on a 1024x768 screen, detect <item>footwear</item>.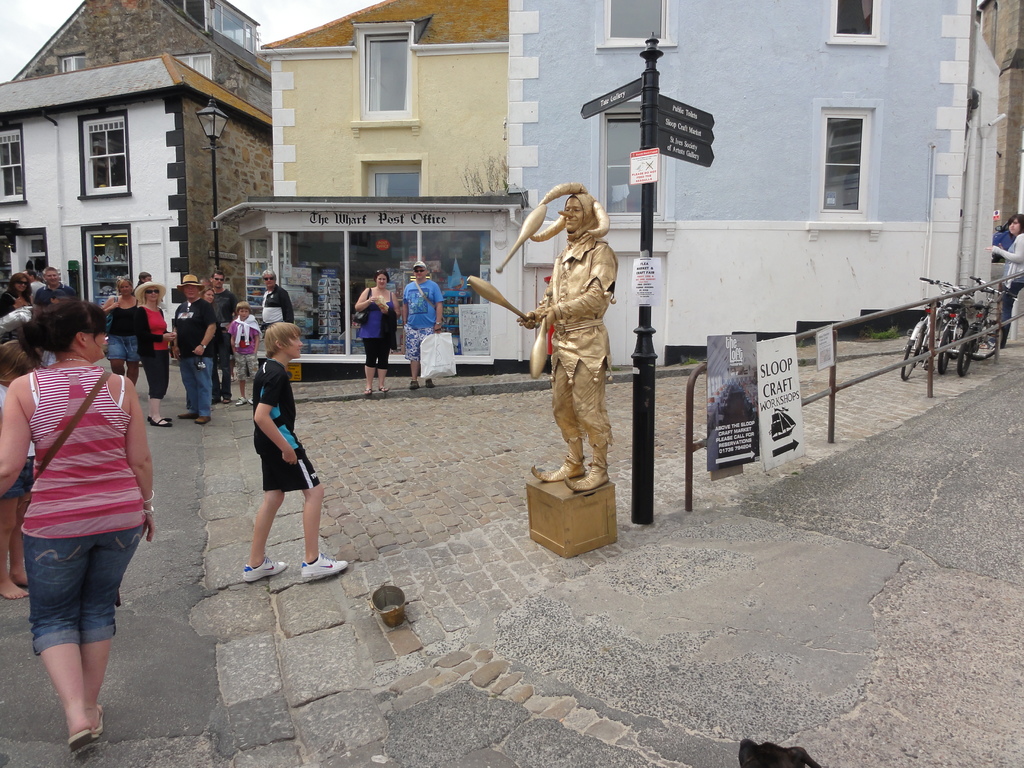
(408,378,417,388).
